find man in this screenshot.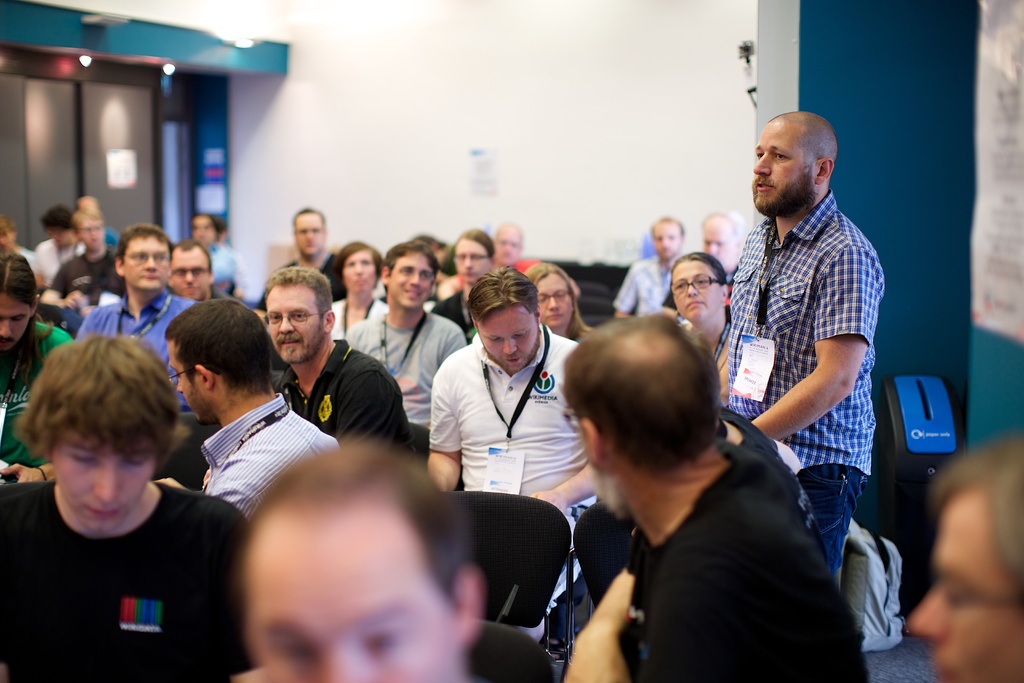
The bounding box for man is [x1=225, y1=439, x2=486, y2=682].
